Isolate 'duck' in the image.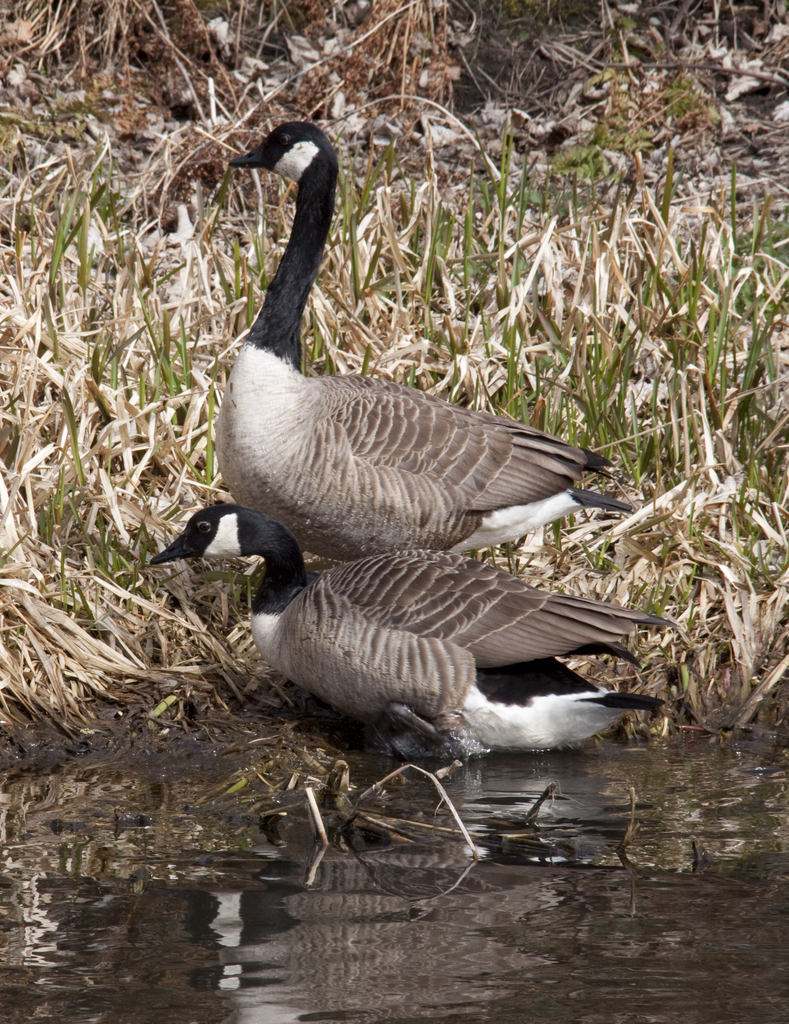
Isolated region: 193:138:635:584.
